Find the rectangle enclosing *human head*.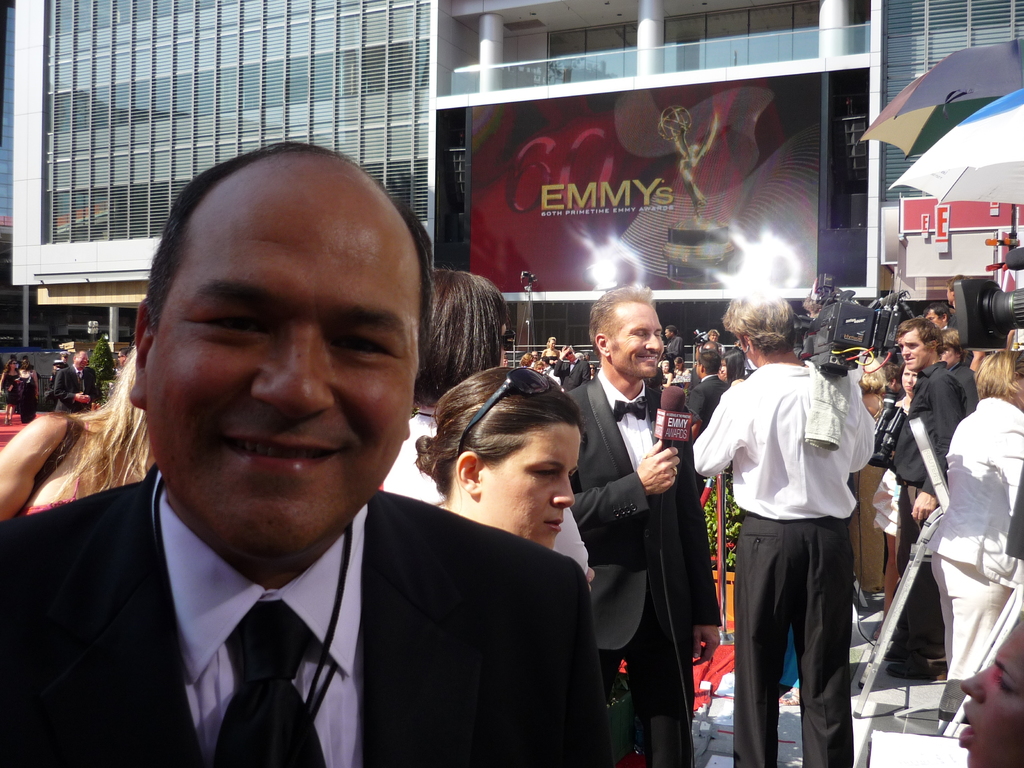
(447,371,592,561).
